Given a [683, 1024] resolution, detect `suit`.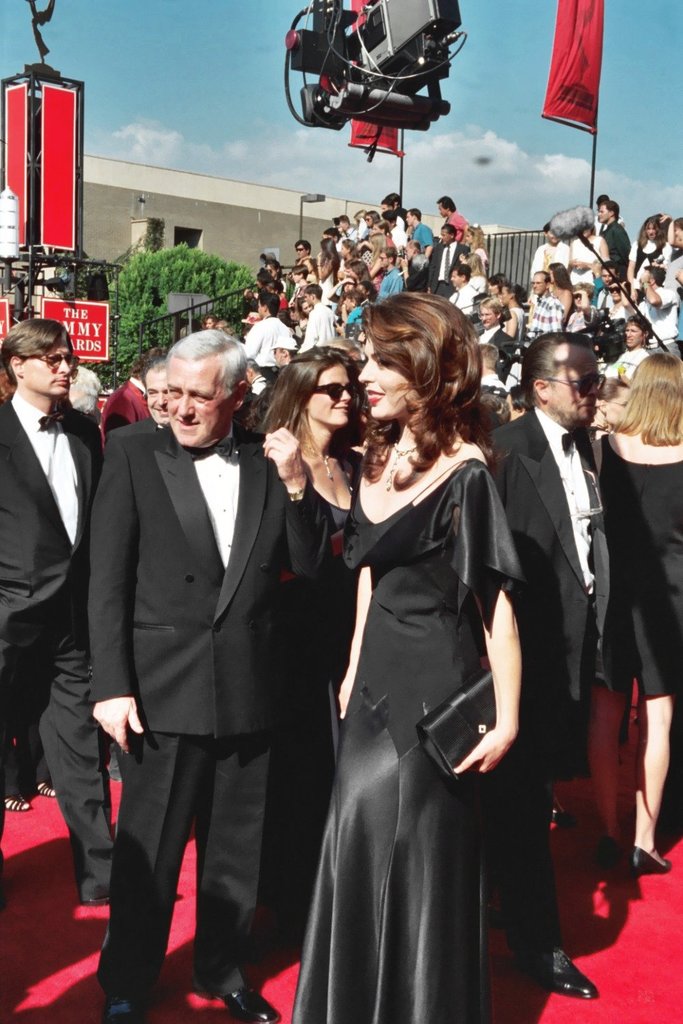
box=[0, 387, 122, 790].
